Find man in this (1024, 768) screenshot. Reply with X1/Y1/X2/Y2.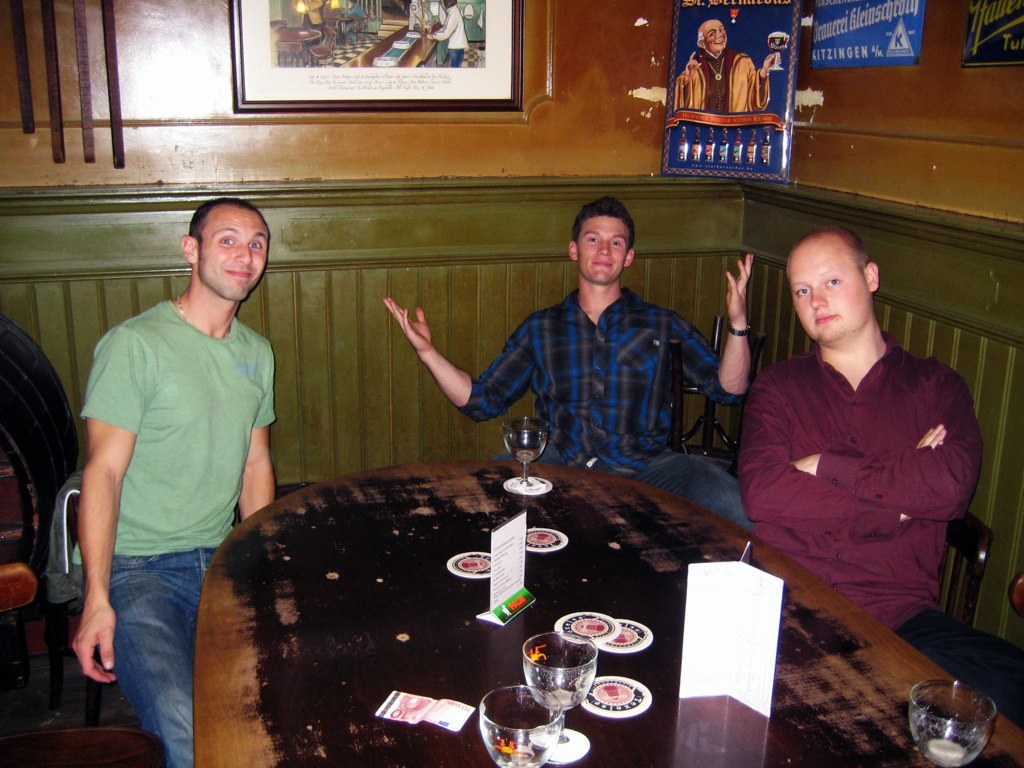
384/196/753/530.
